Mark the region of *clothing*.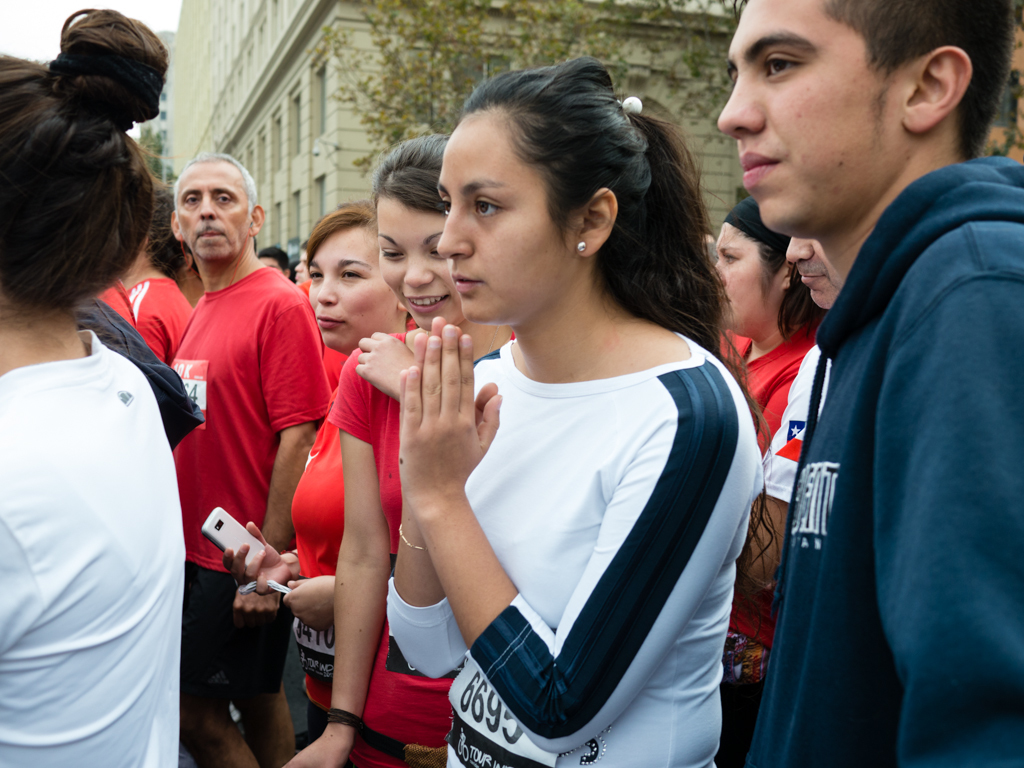
Region: detection(0, 318, 188, 767).
